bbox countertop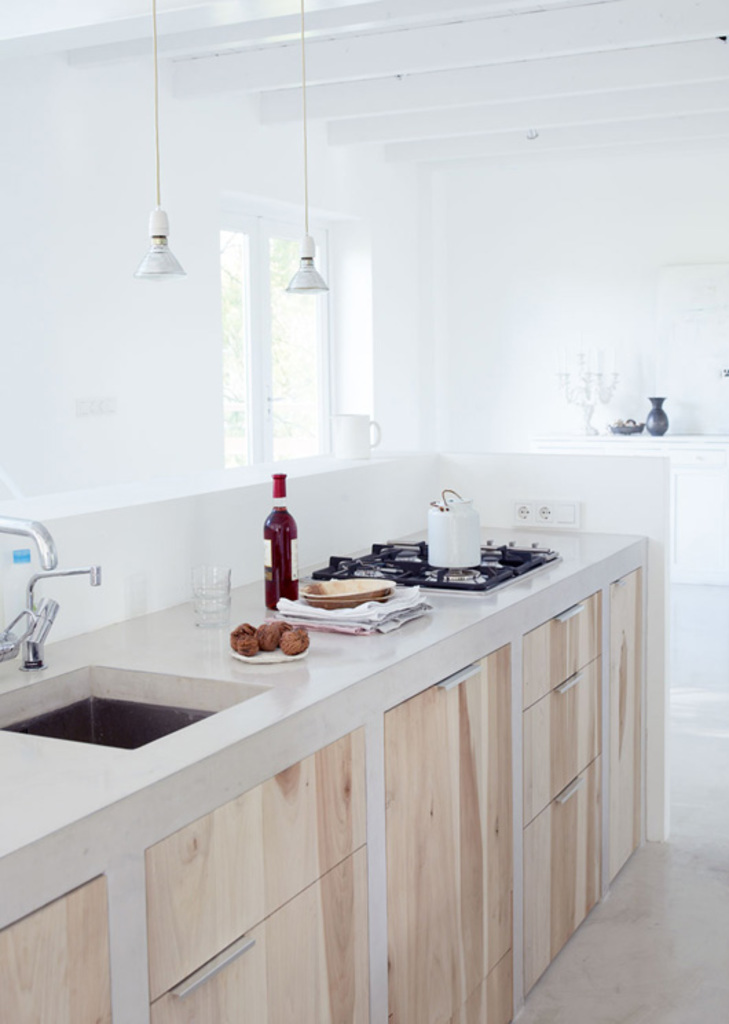
box(0, 442, 673, 1023)
